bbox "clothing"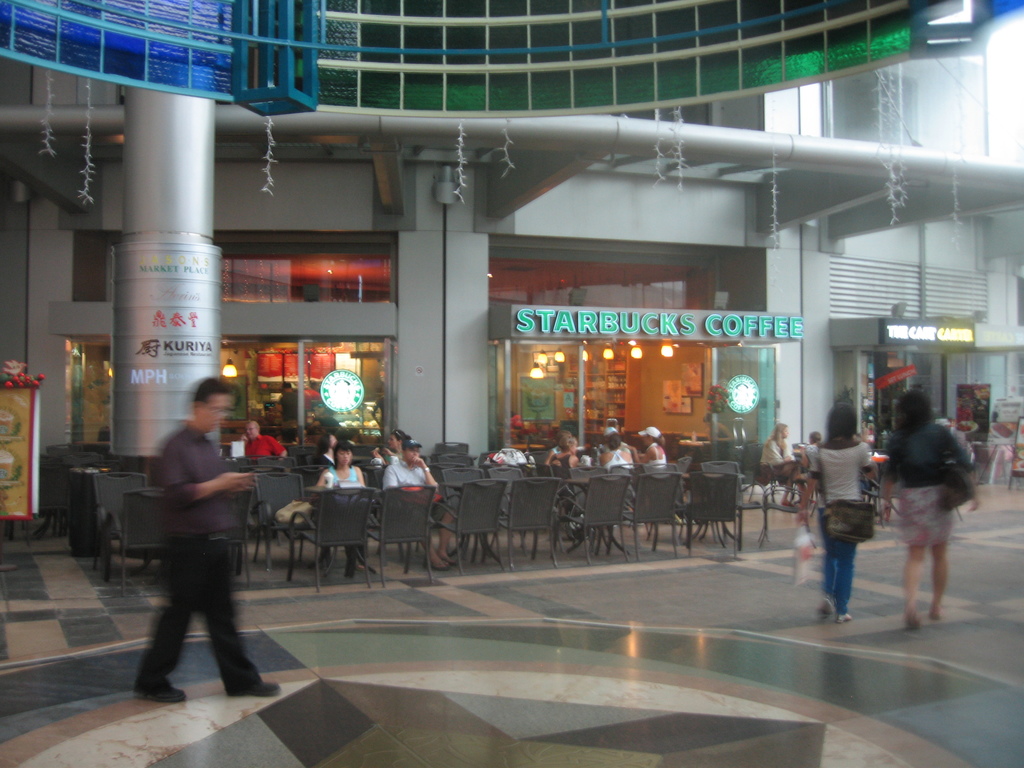
Rect(330, 462, 360, 572)
